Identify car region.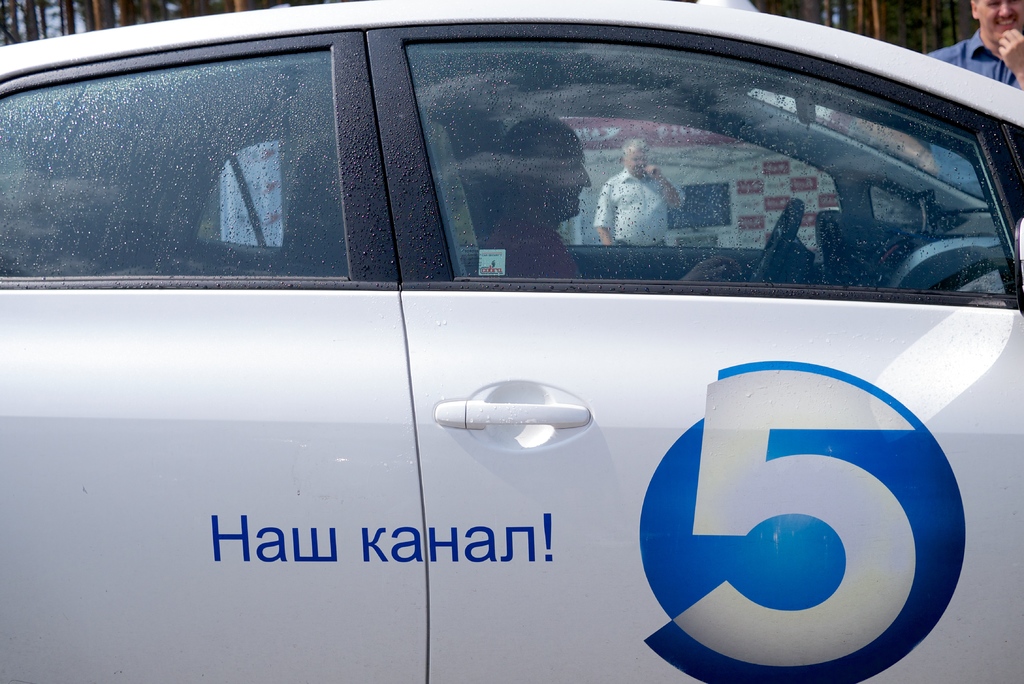
Region: x1=0, y1=2, x2=1009, y2=659.
